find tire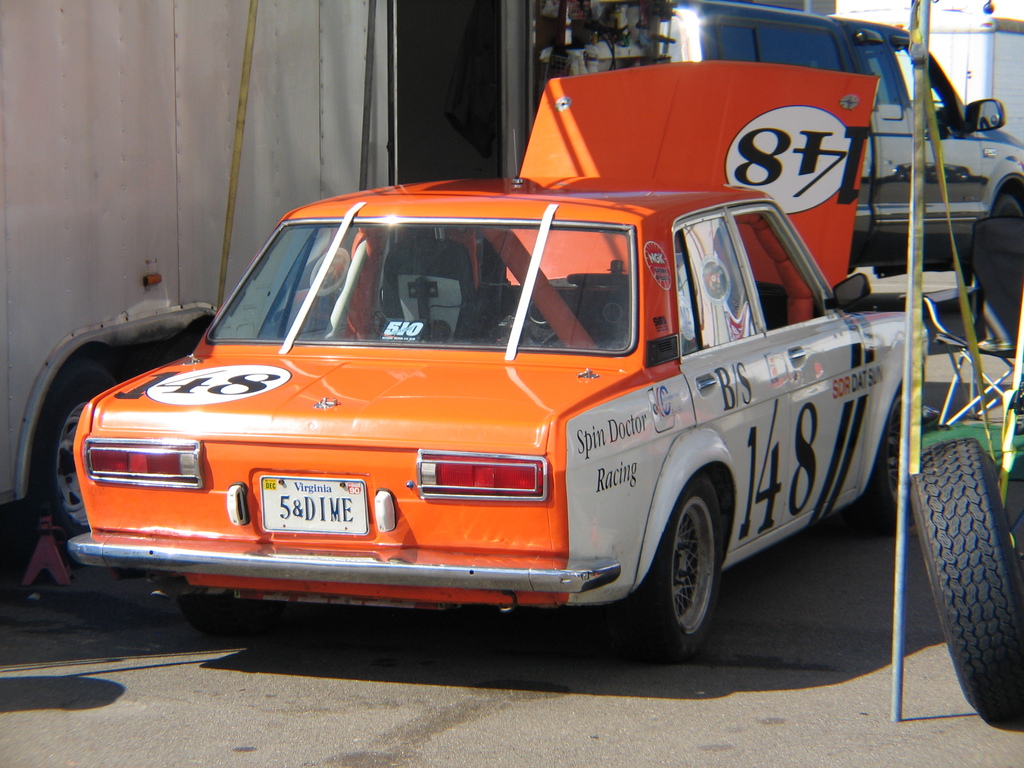
box=[36, 362, 114, 540]
